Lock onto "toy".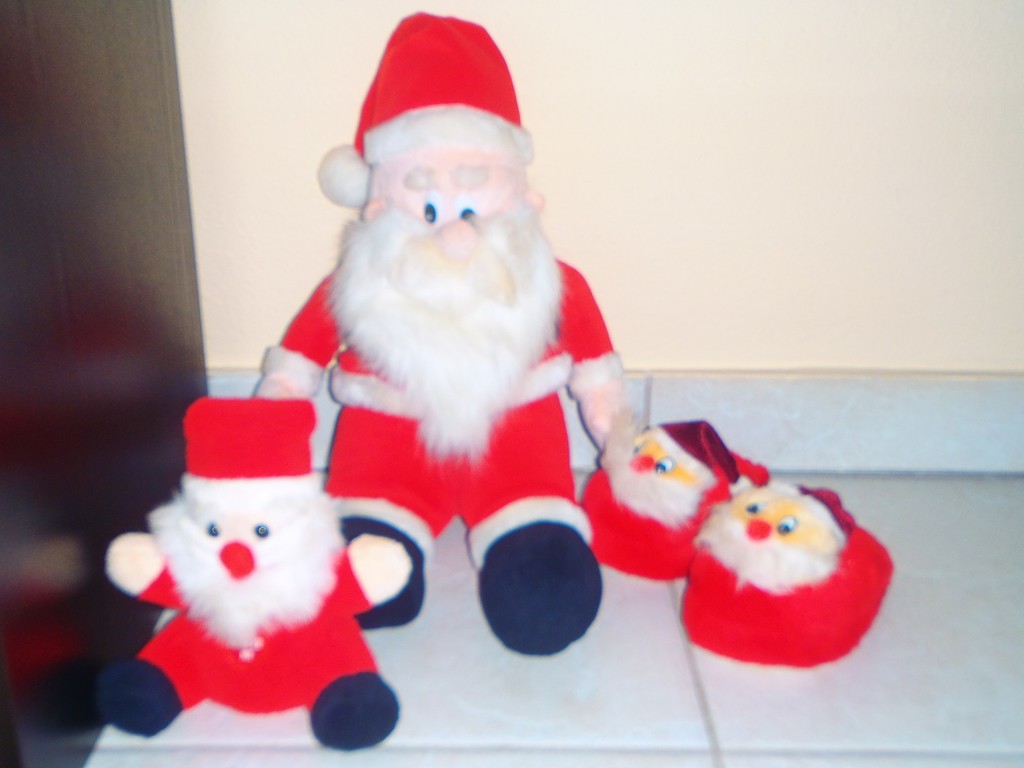
Locked: [664,476,900,670].
